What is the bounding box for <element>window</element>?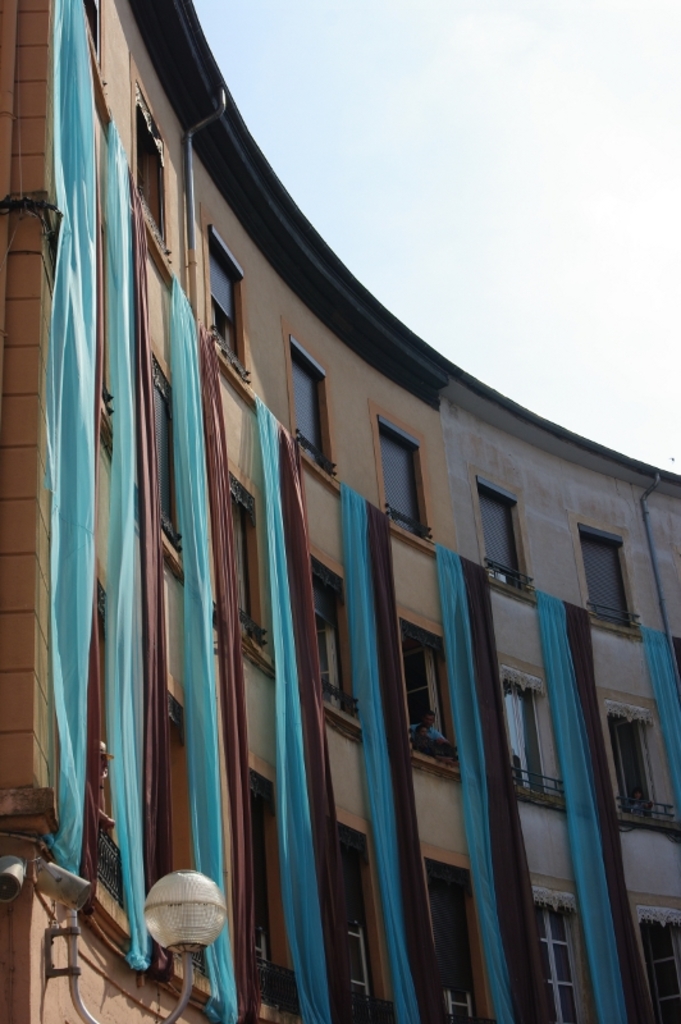
region(475, 489, 529, 594).
